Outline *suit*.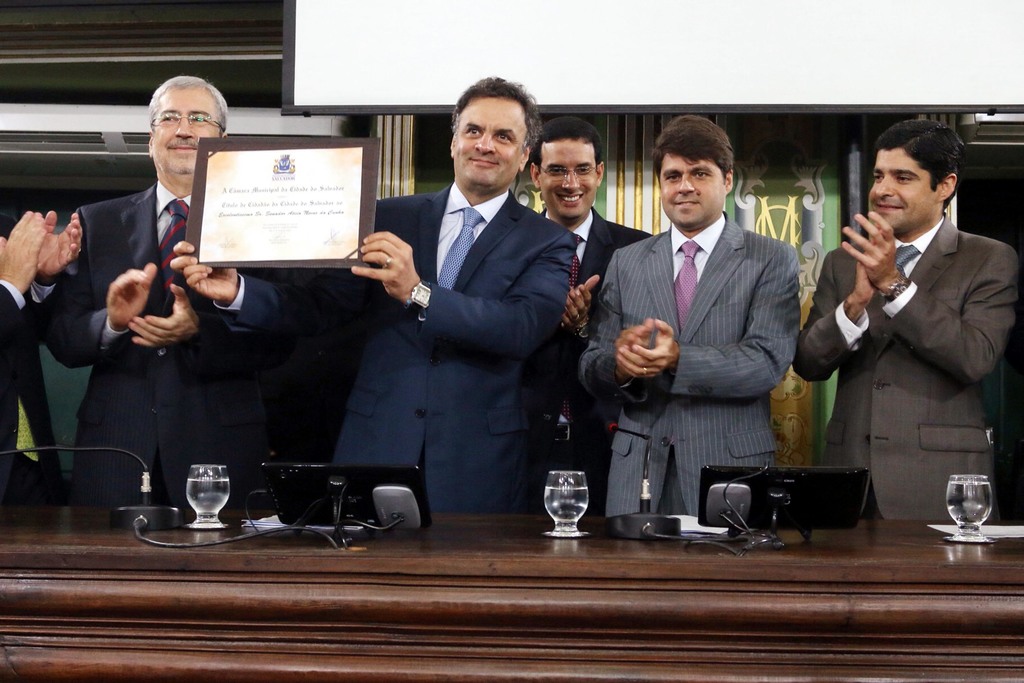
Outline: bbox(577, 209, 799, 514).
